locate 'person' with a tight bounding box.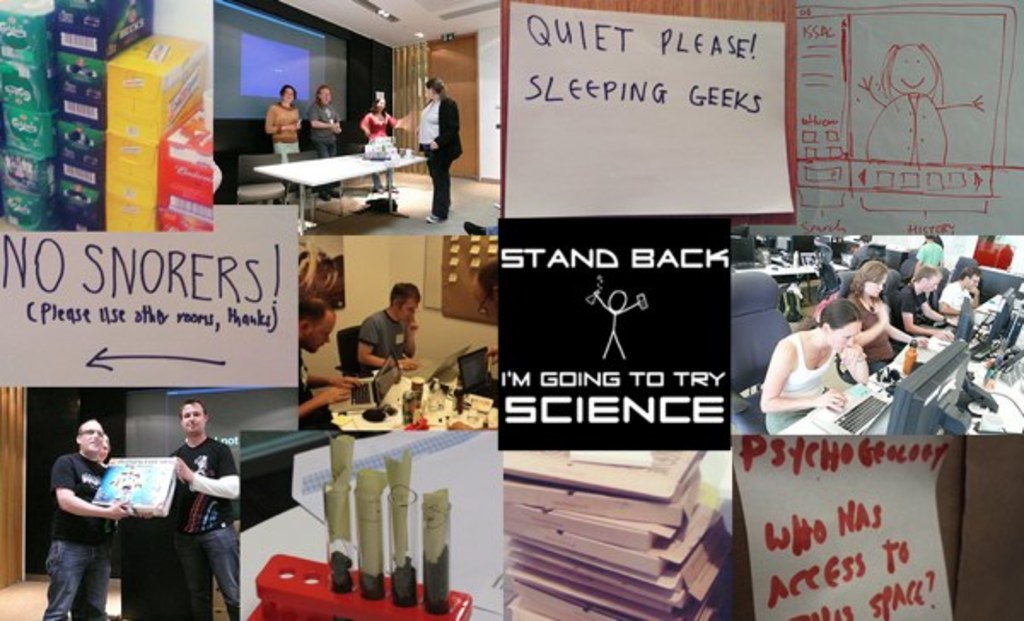
304,82,343,194.
